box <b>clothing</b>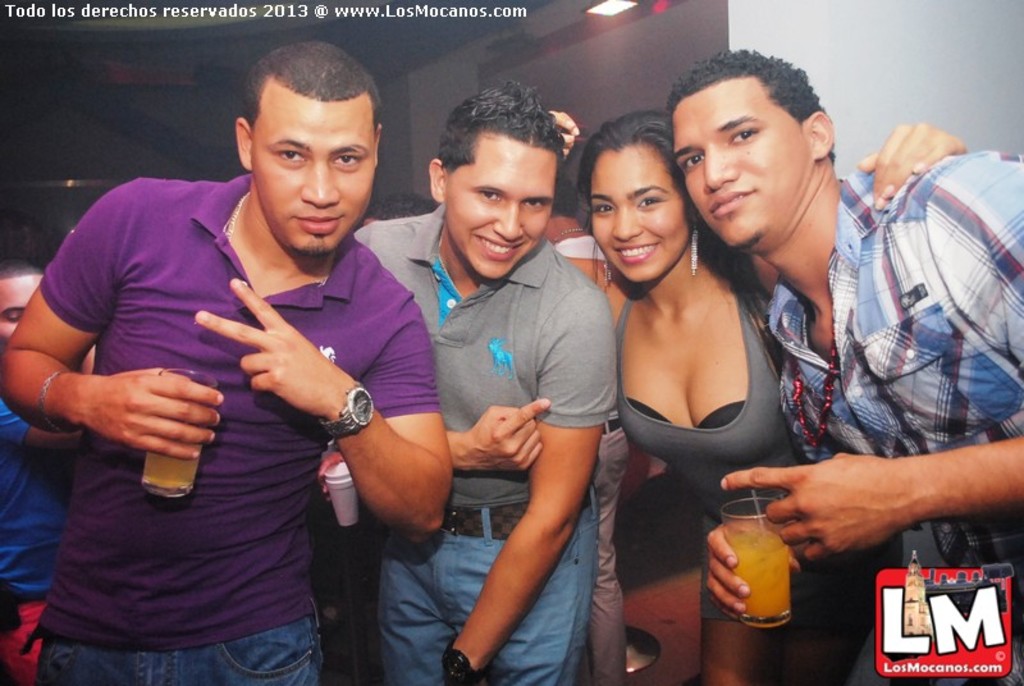
{"left": 0, "top": 389, "right": 74, "bottom": 685}
